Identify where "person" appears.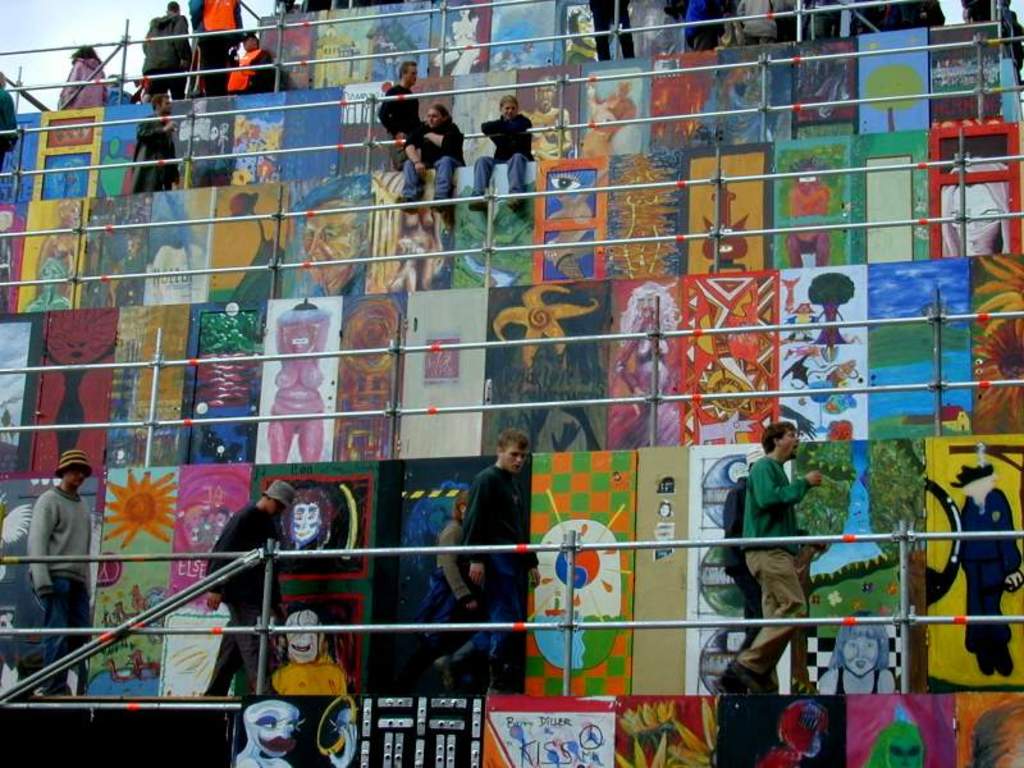
Appears at Rect(781, 177, 833, 273).
